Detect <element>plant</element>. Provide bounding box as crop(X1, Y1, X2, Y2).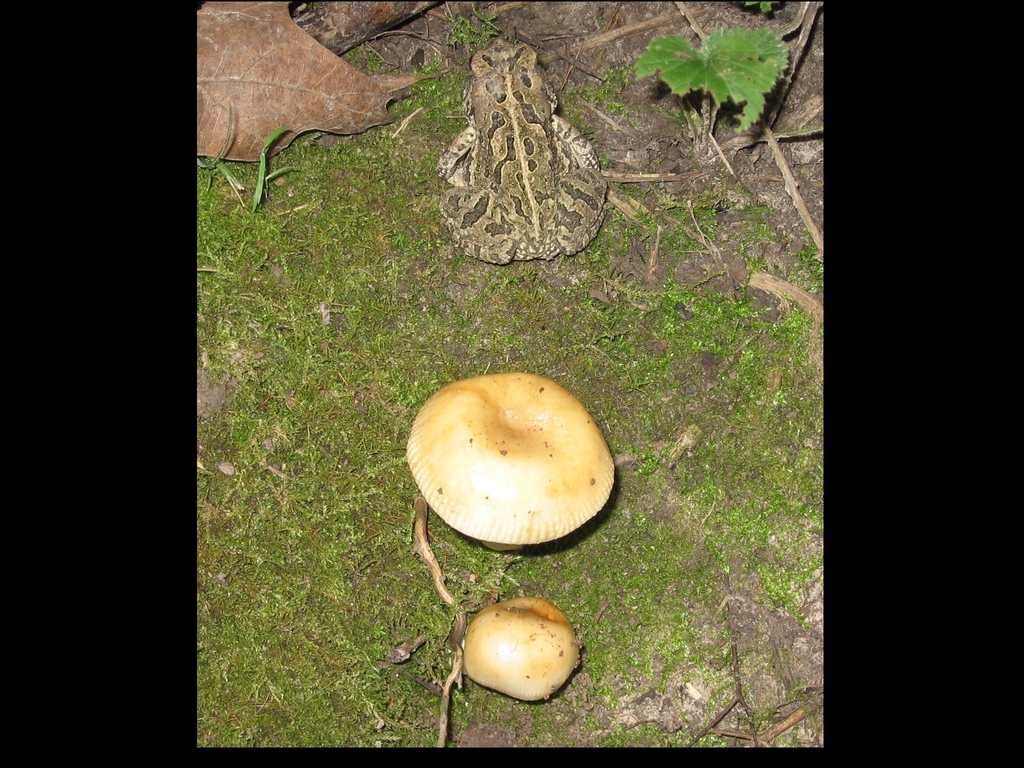
crop(401, 370, 620, 552).
